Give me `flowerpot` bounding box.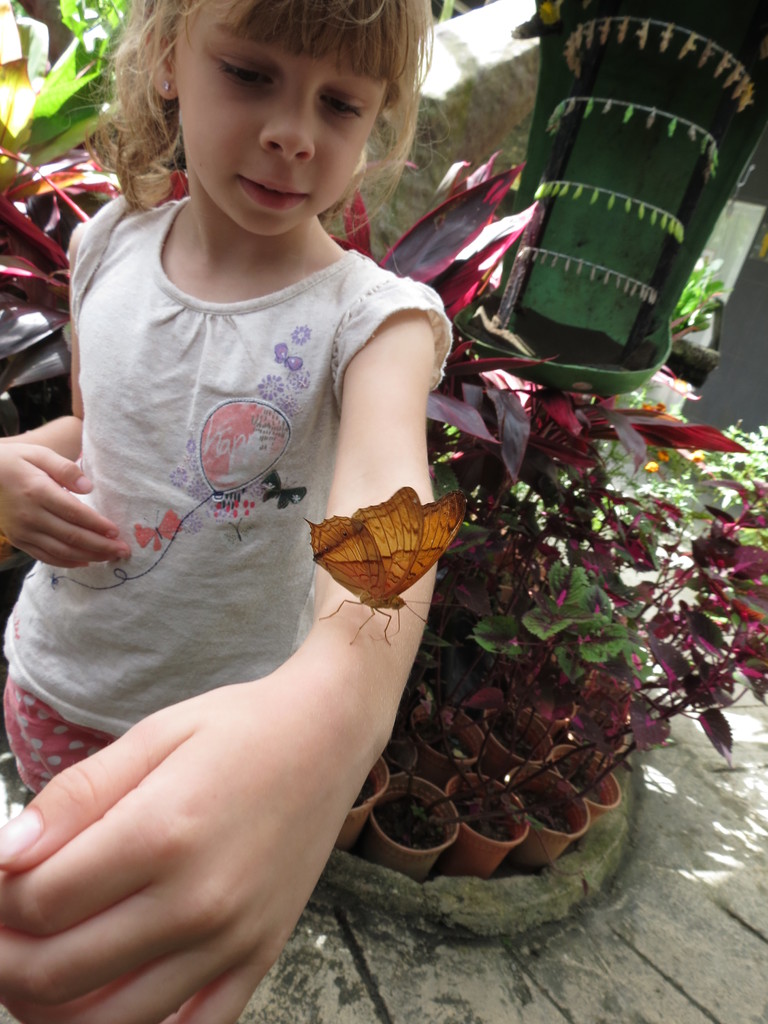
{"left": 334, "top": 749, "right": 392, "bottom": 854}.
